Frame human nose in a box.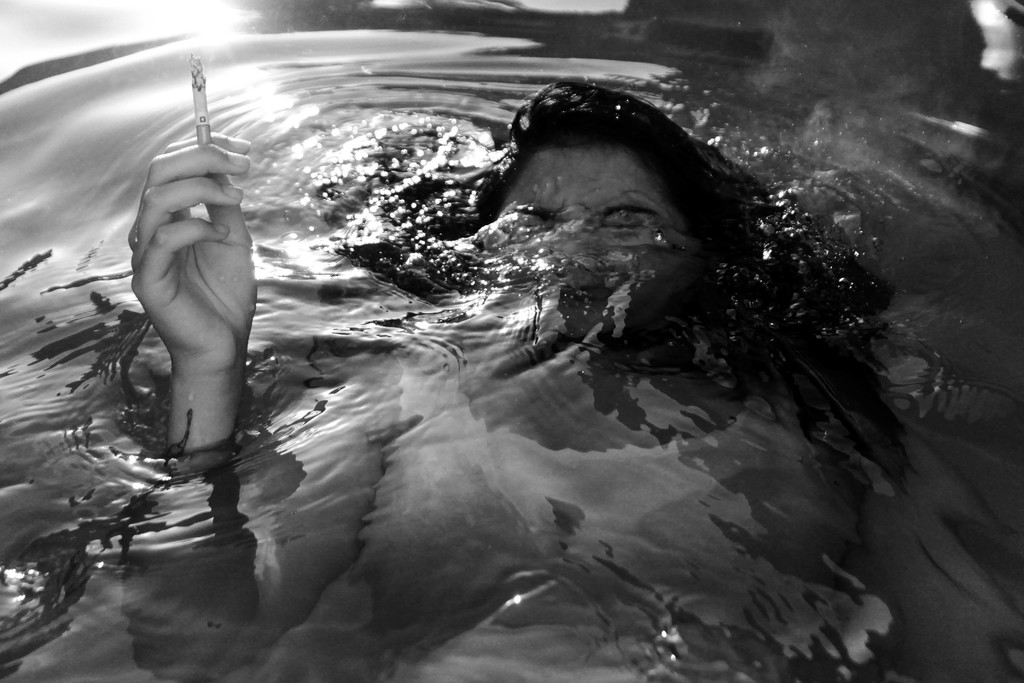
bbox=[552, 233, 603, 289].
